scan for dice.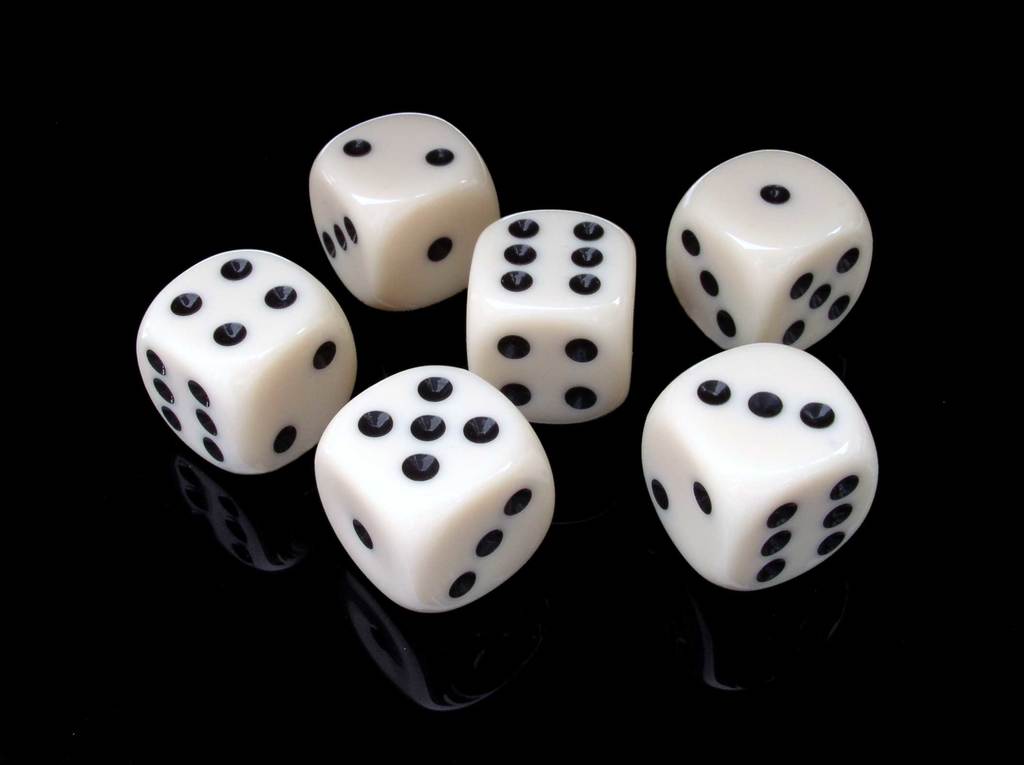
Scan result: 132 244 358 473.
